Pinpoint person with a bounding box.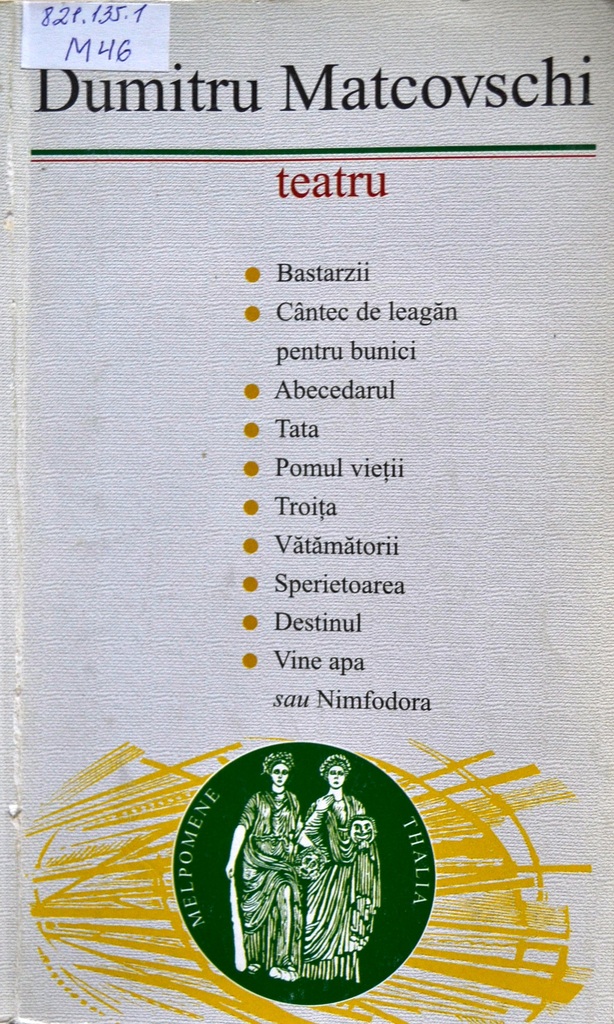
crop(301, 751, 380, 975).
